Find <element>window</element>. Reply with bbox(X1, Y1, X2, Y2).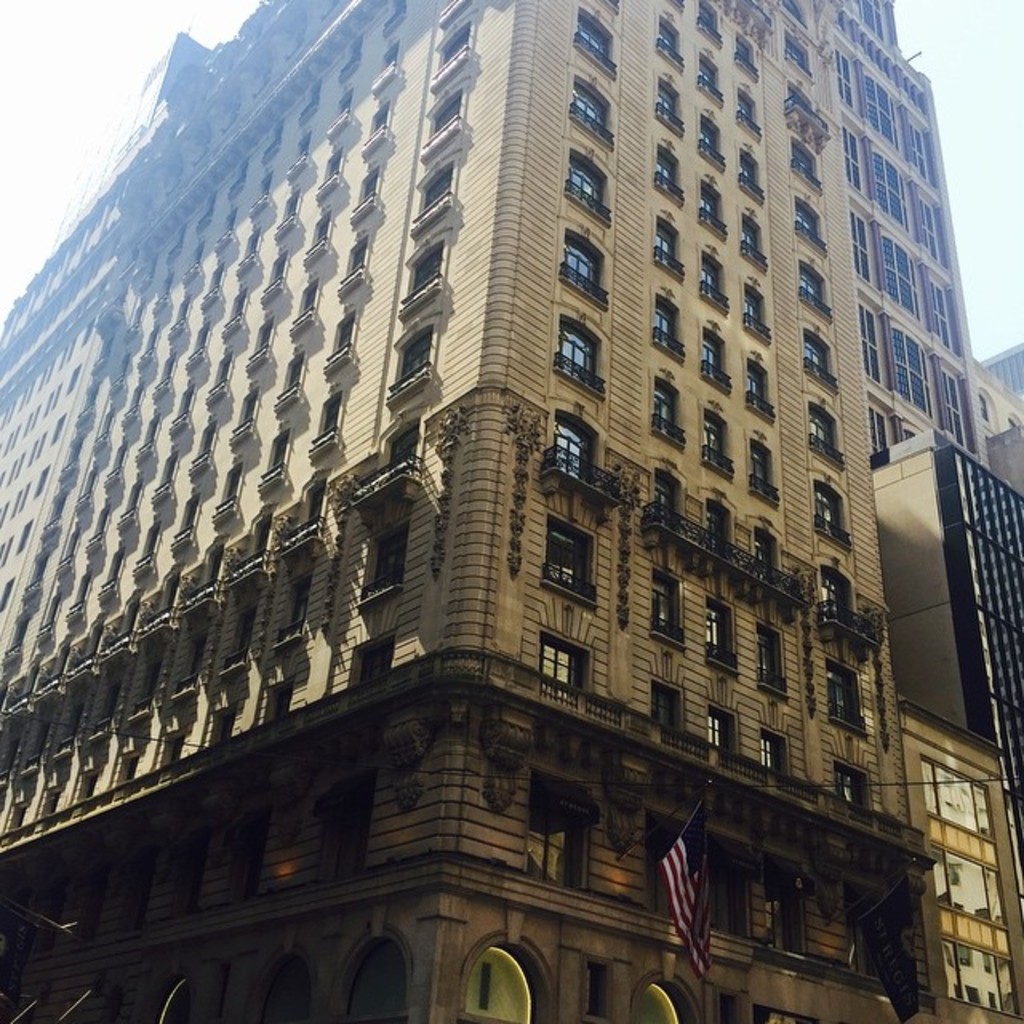
bbox(651, 384, 678, 443).
